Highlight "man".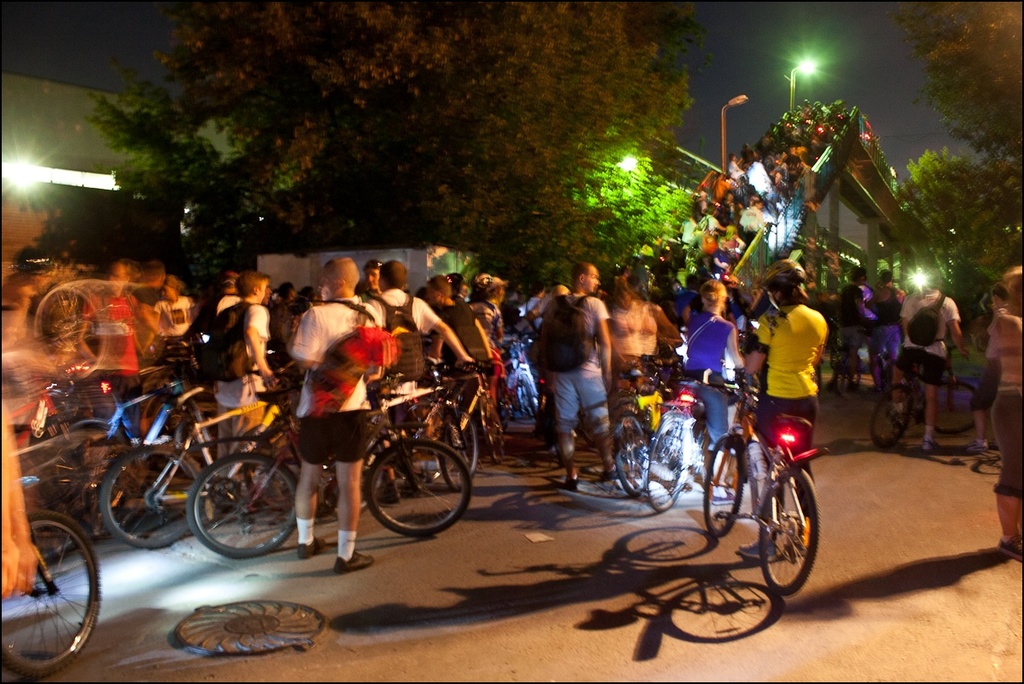
Highlighted region: <bbox>897, 262, 964, 461</bbox>.
